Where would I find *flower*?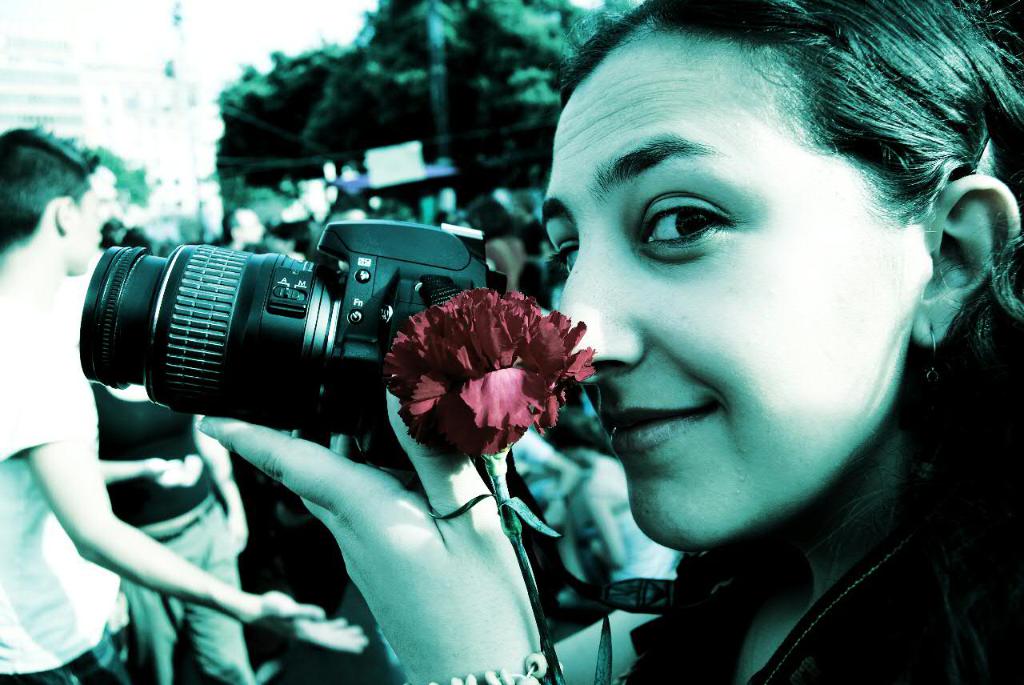
At box=[382, 282, 598, 468].
